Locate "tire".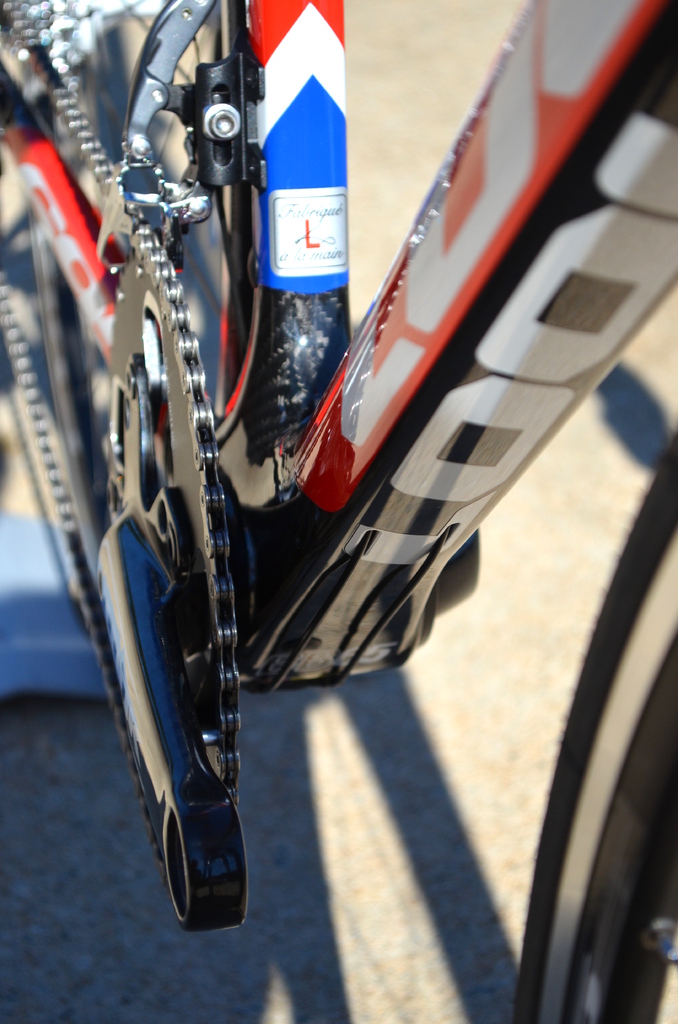
Bounding box: rect(0, 0, 277, 652).
